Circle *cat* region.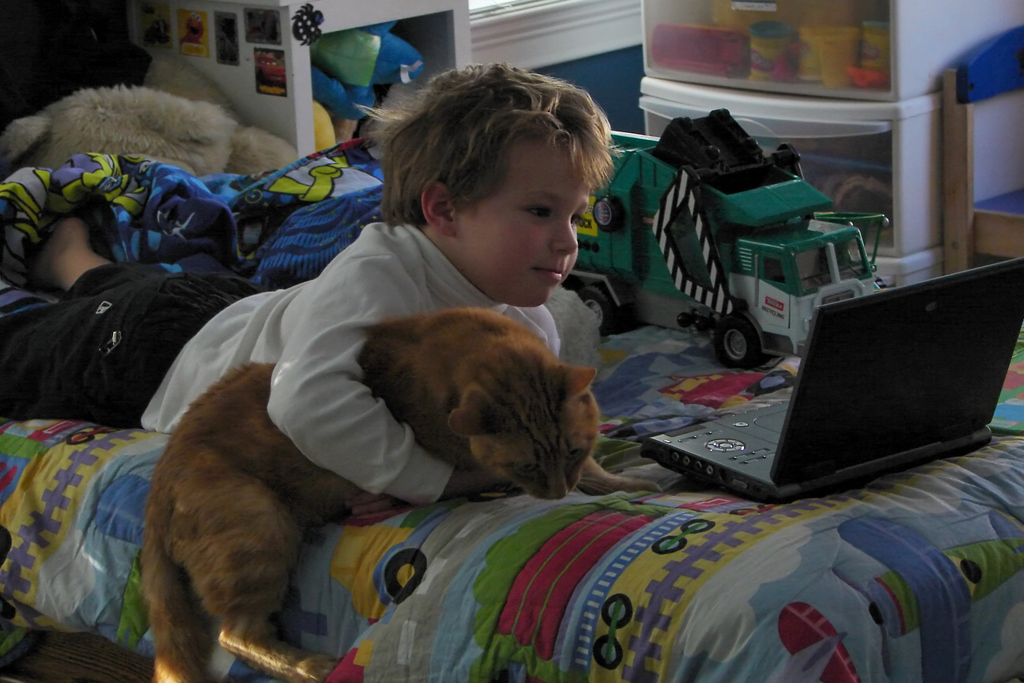
Region: bbox=[151, 311, 657, 682].
